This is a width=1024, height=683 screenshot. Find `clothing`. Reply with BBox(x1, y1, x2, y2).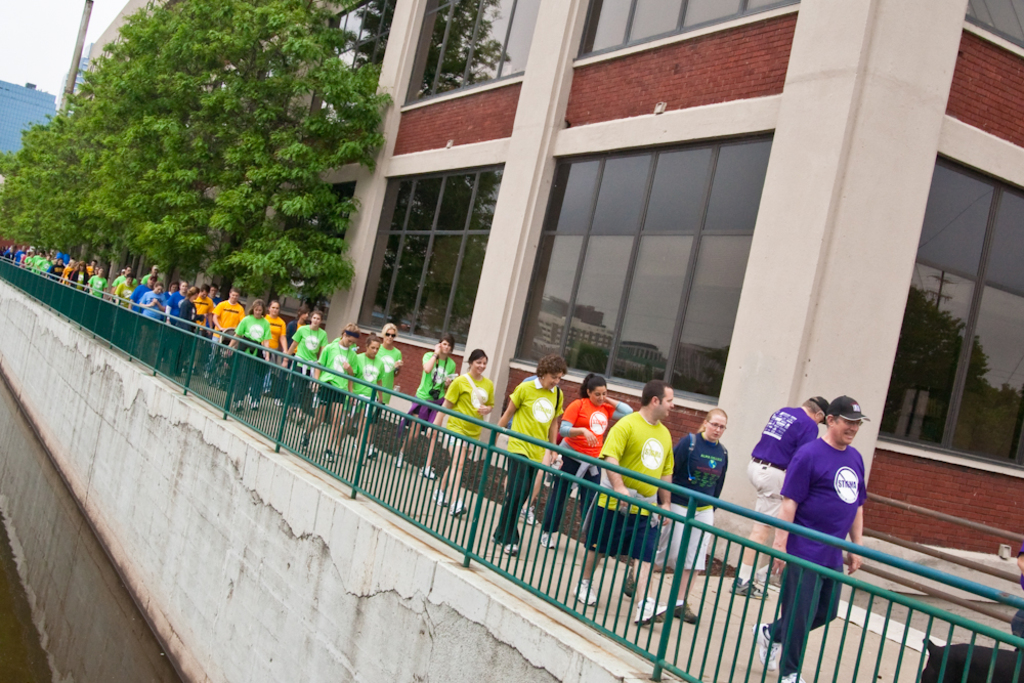
BBox(546, 392, 607, 531).
